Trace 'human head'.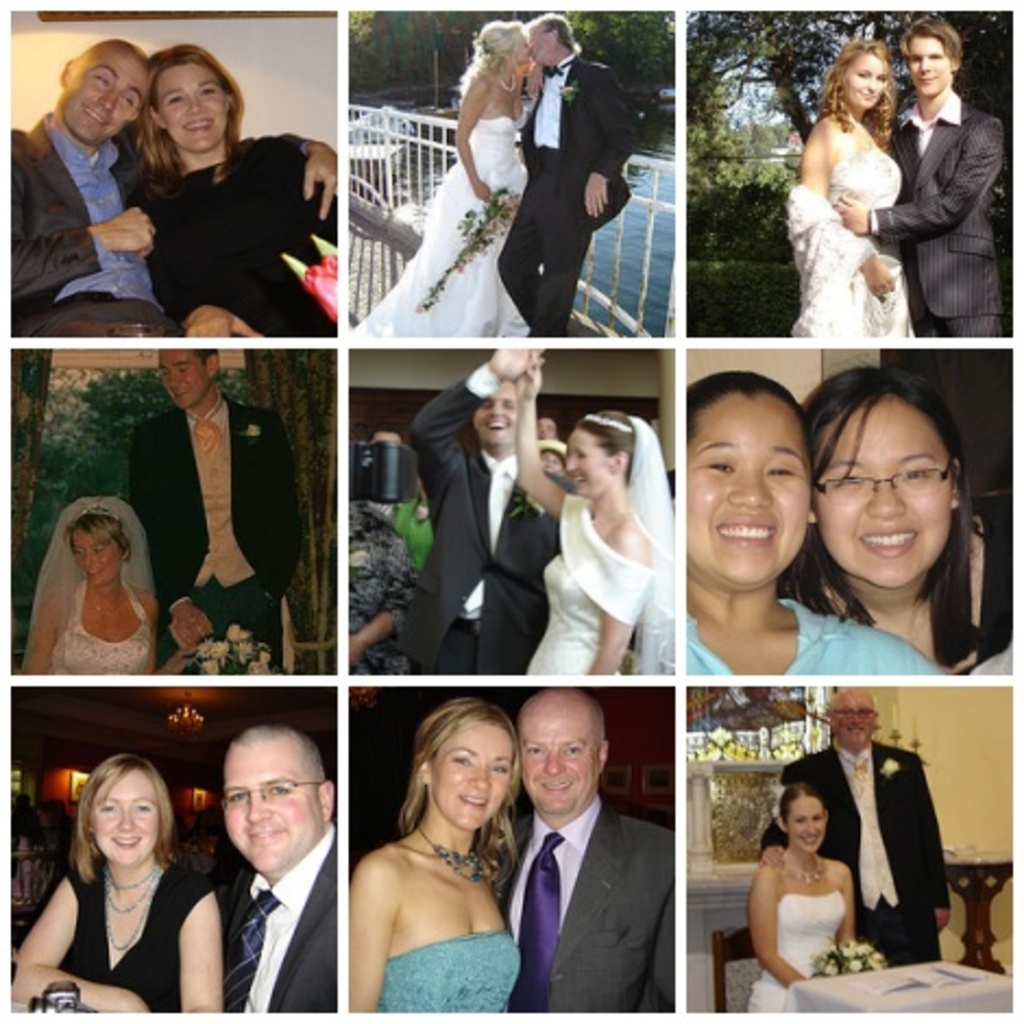
Traced to [821,686,876,747].
